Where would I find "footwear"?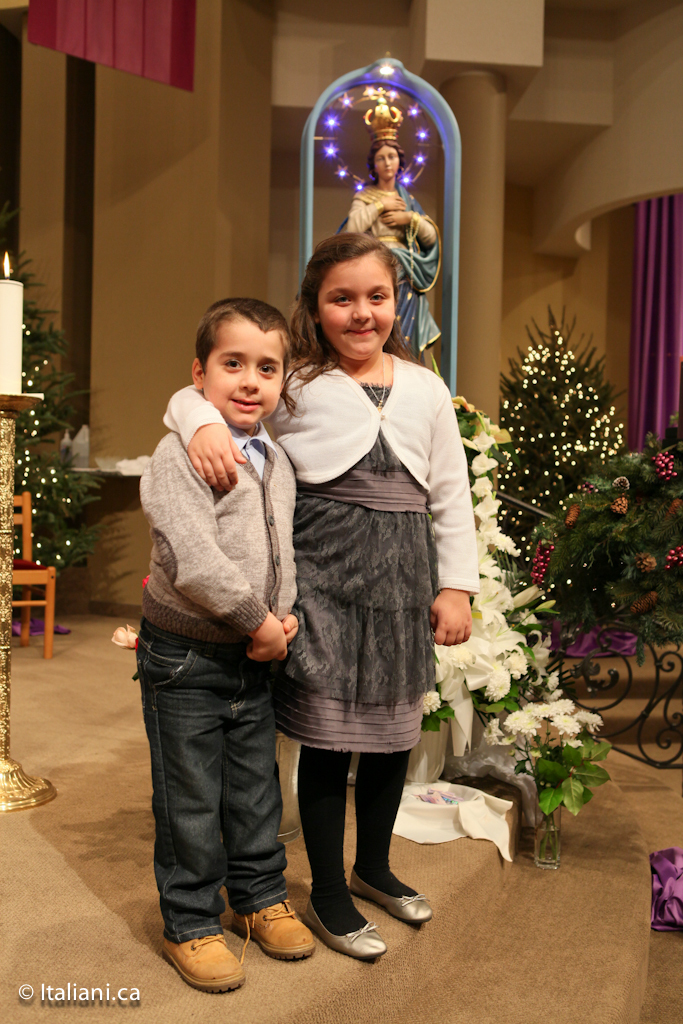
At 158,936,243,989.
